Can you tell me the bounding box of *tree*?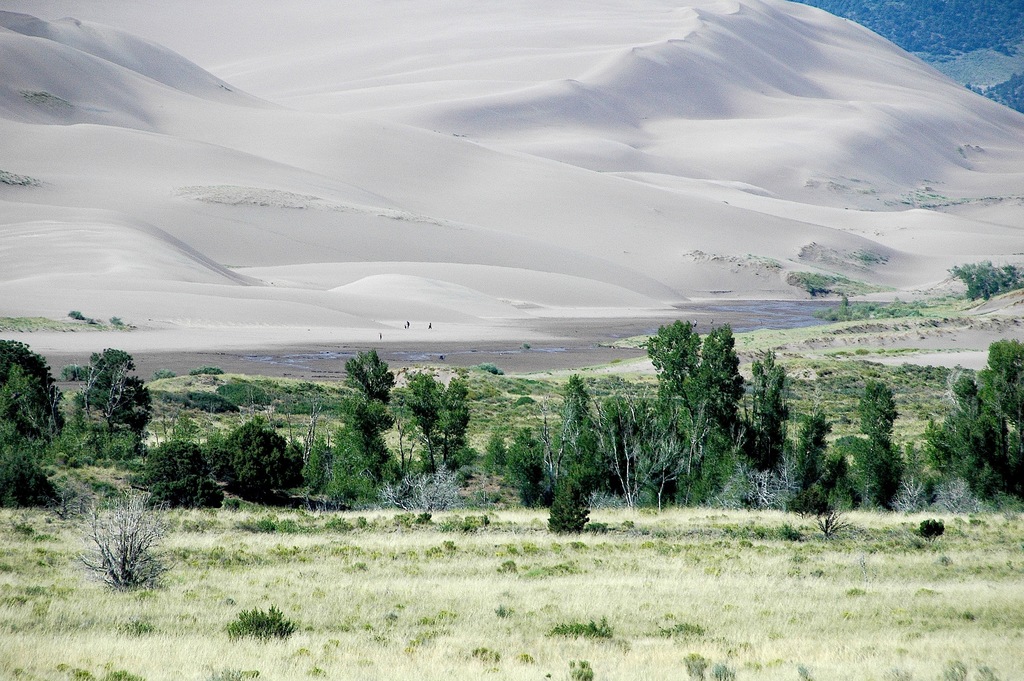
region(0, 350, 72, 505).
